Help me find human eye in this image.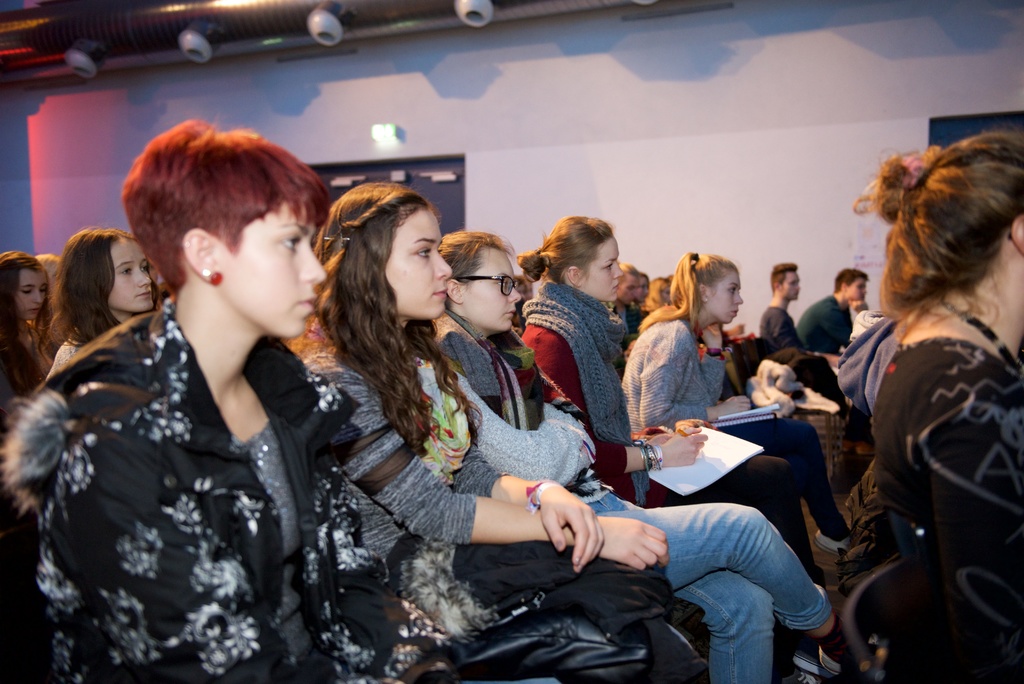
Found it: (x1=119, y1=266, x2=132, y2=277).
